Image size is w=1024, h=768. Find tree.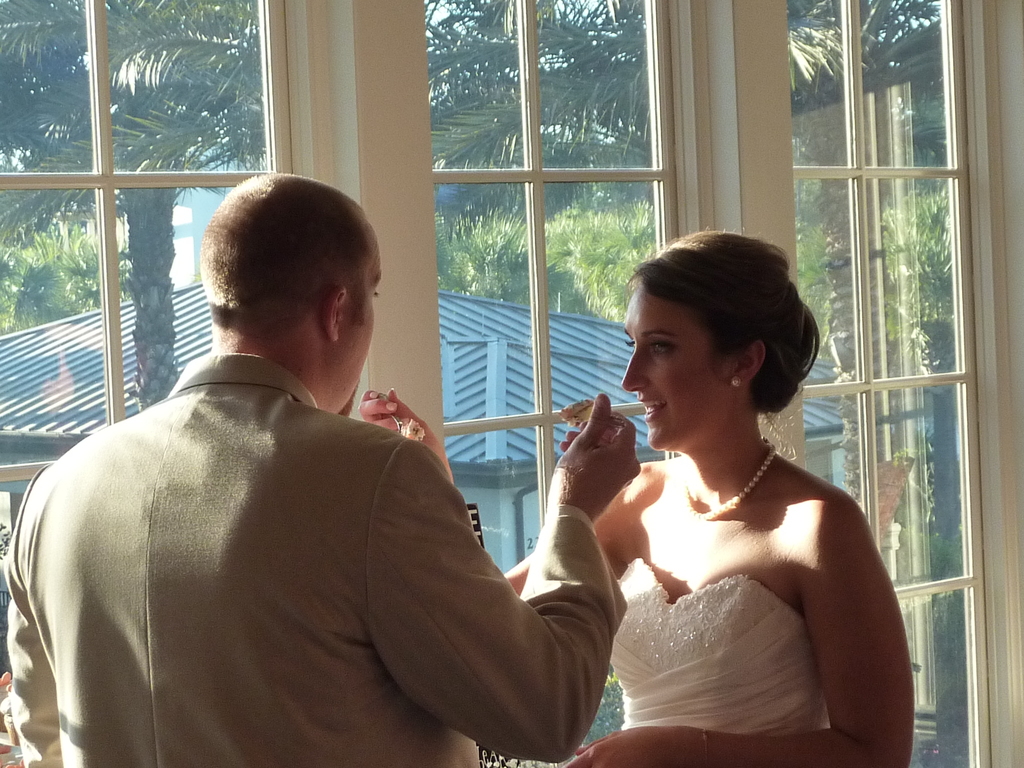
Rect(429, 0, 931, 564).
